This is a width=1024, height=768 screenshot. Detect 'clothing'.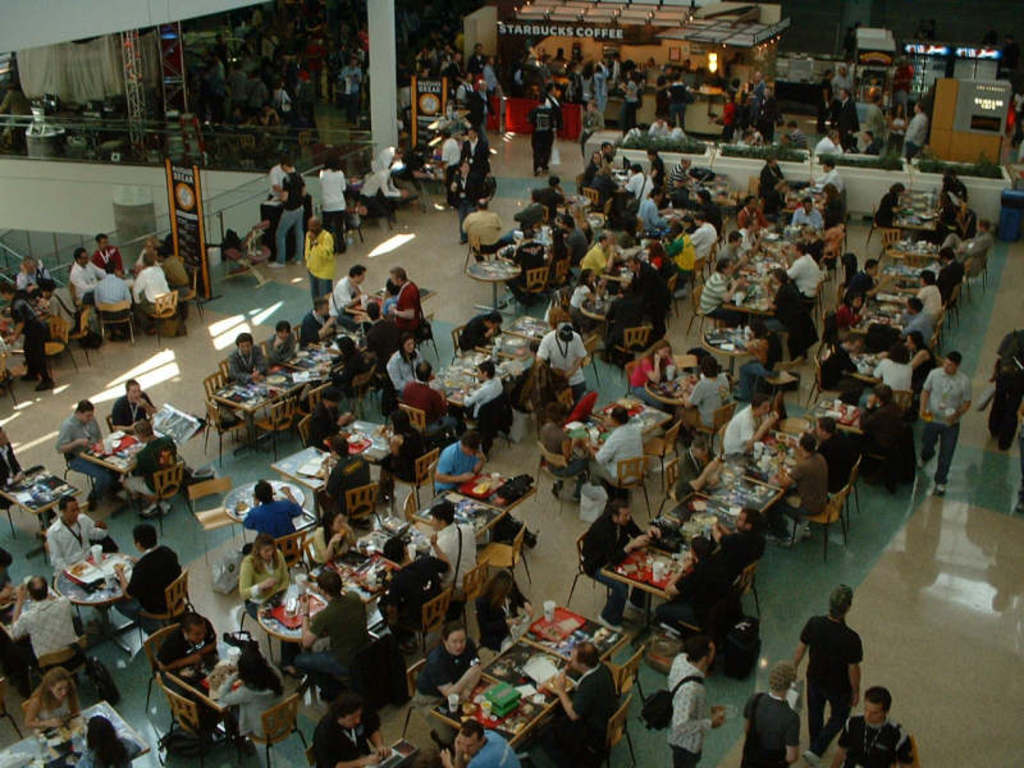
BBox(783, 458, 831, 535).
